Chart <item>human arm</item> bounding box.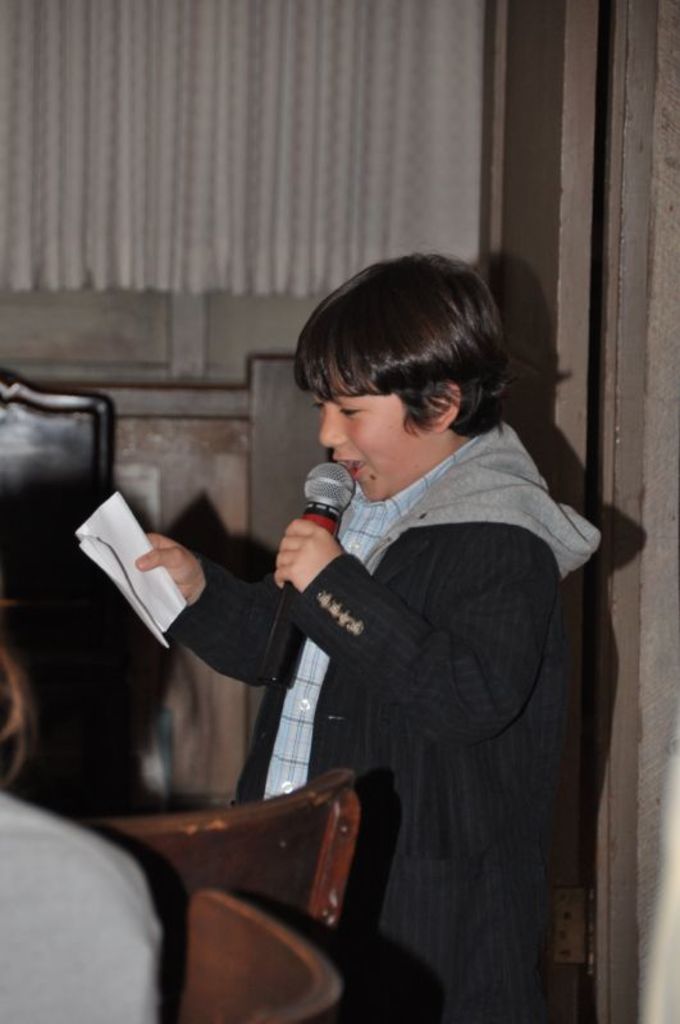
Charted: [left=113, top=516, right=243, bottom=721].
